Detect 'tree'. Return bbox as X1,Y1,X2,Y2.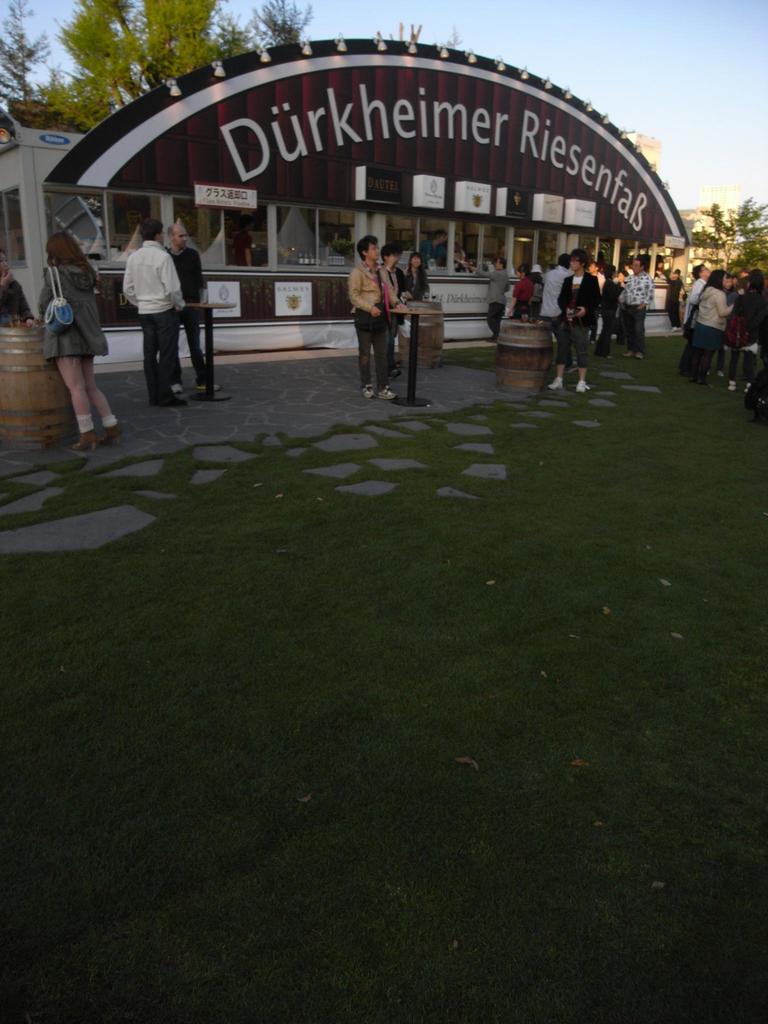
255,0,319,39.
